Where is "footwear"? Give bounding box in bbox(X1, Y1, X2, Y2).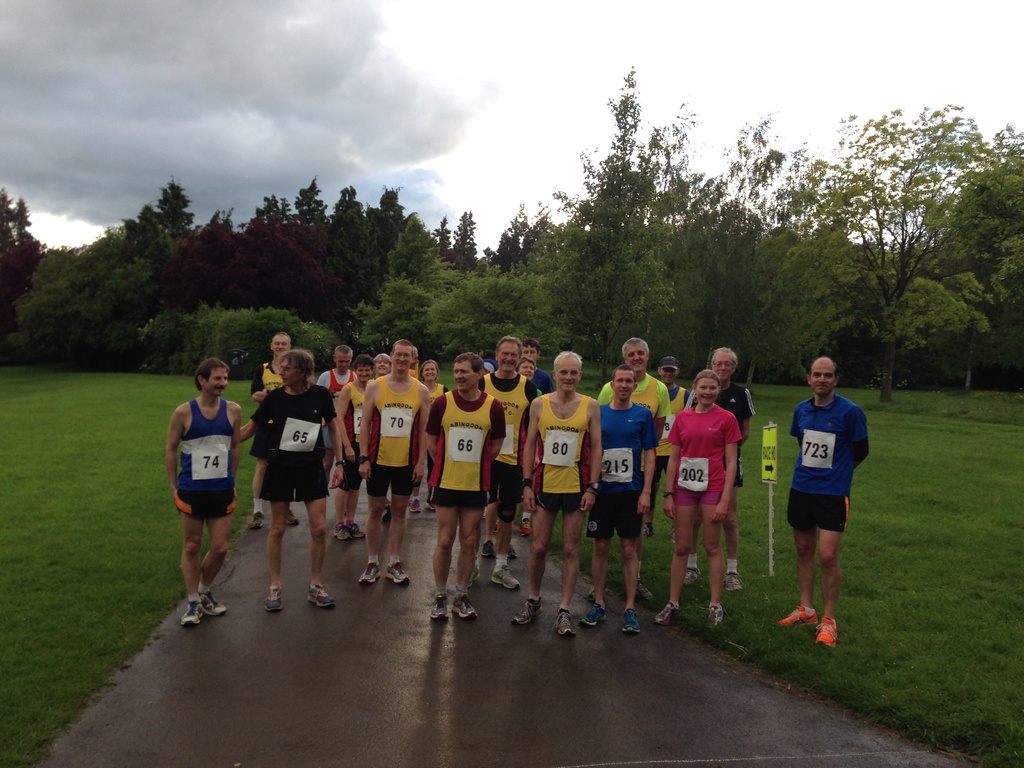
bbox(180, 599, 206, 625).
